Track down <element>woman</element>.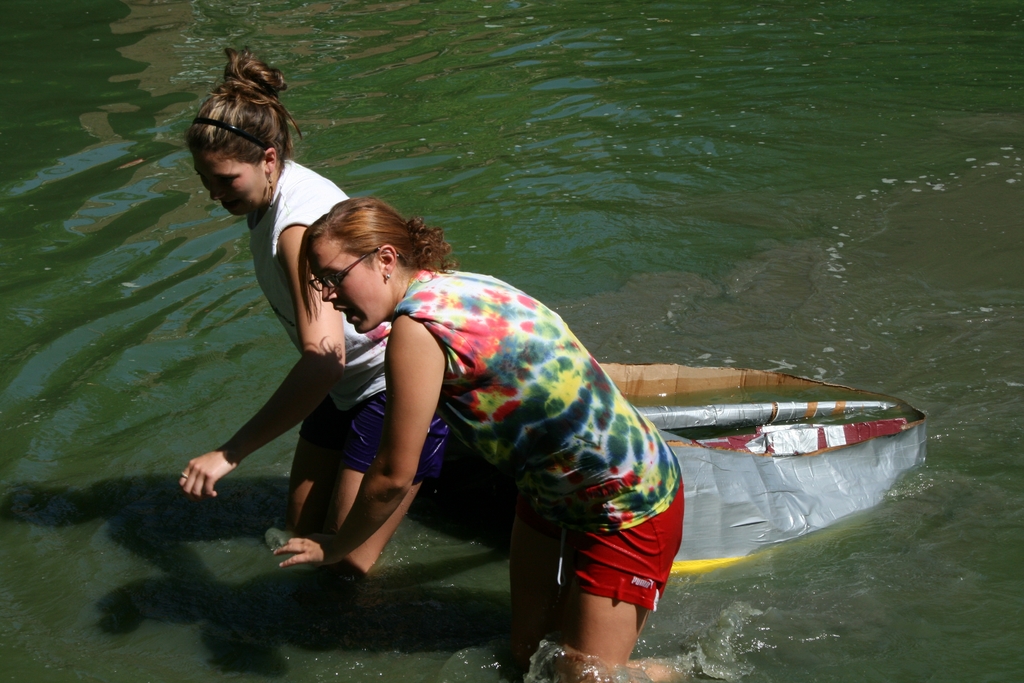
Tracked to bbox=(271, 193, 696, 682).
